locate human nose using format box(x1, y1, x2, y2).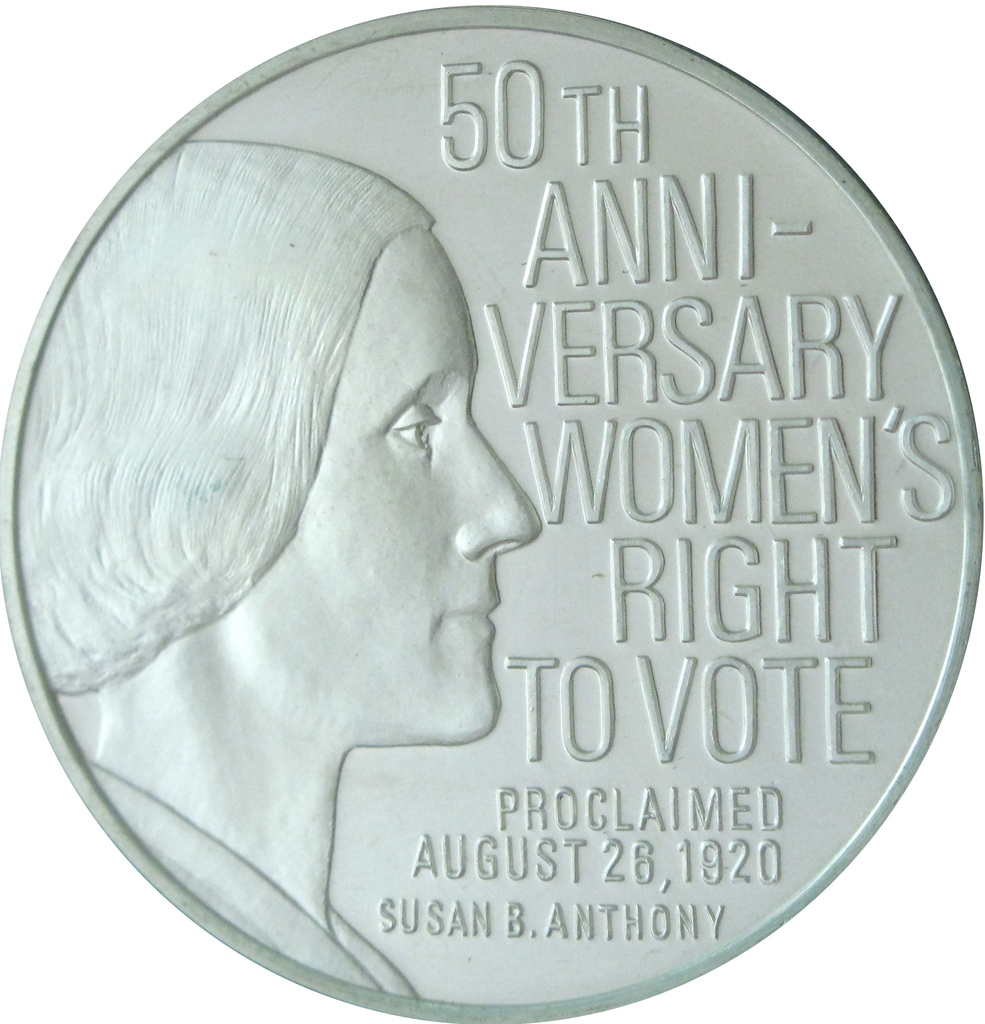
box(453, 415, 541, 556).
